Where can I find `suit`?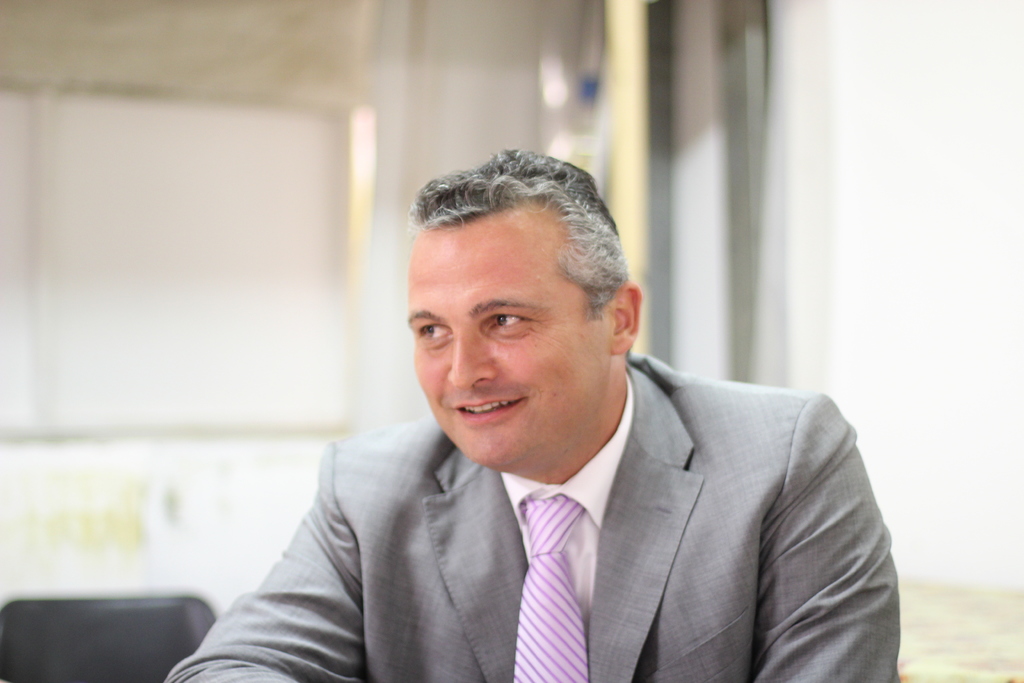
You can find it at bbox(164, 350, 902, 682).
